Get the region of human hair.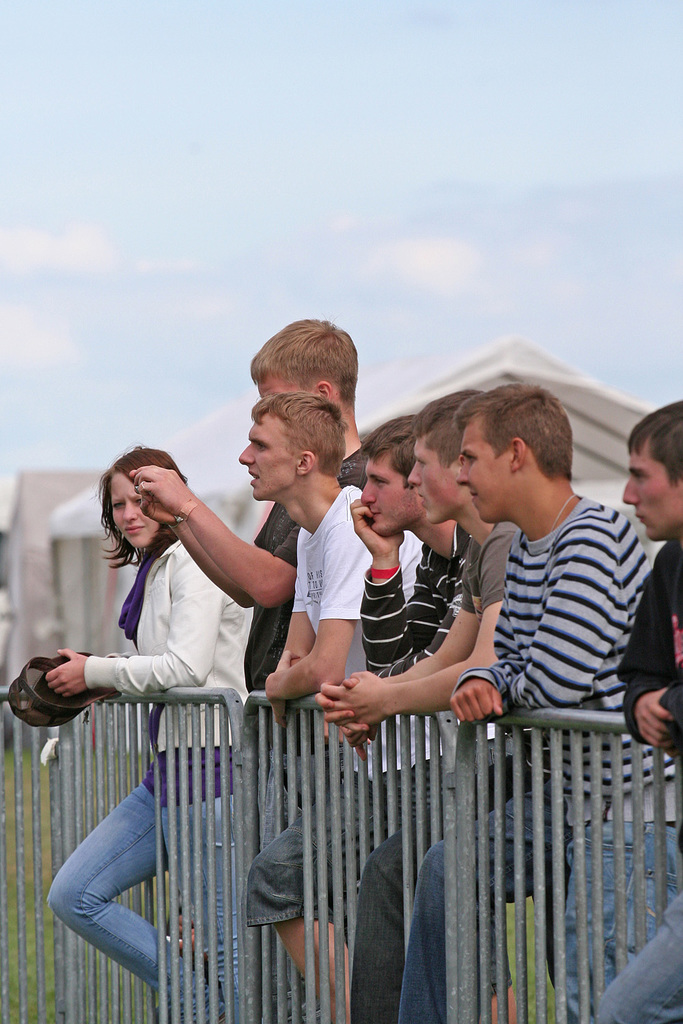
rect(362, 407, 418, 491).
